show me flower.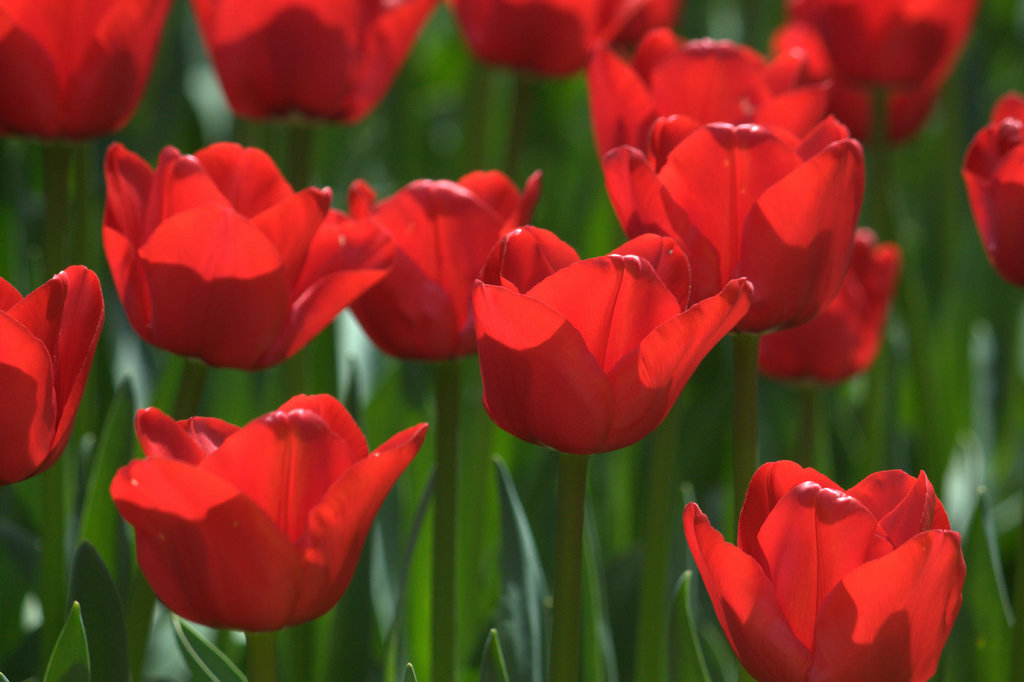
flower is here: <box>755,230,906,386</box>.
